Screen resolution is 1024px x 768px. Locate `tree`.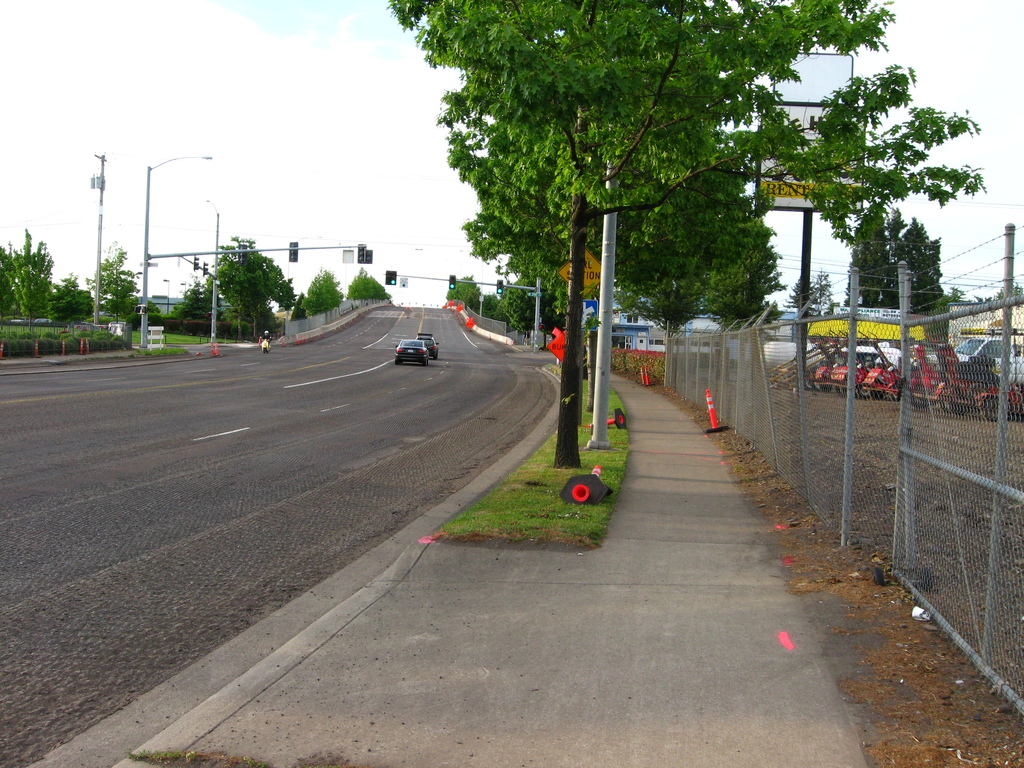
detection(788, 271, 838, 317).
